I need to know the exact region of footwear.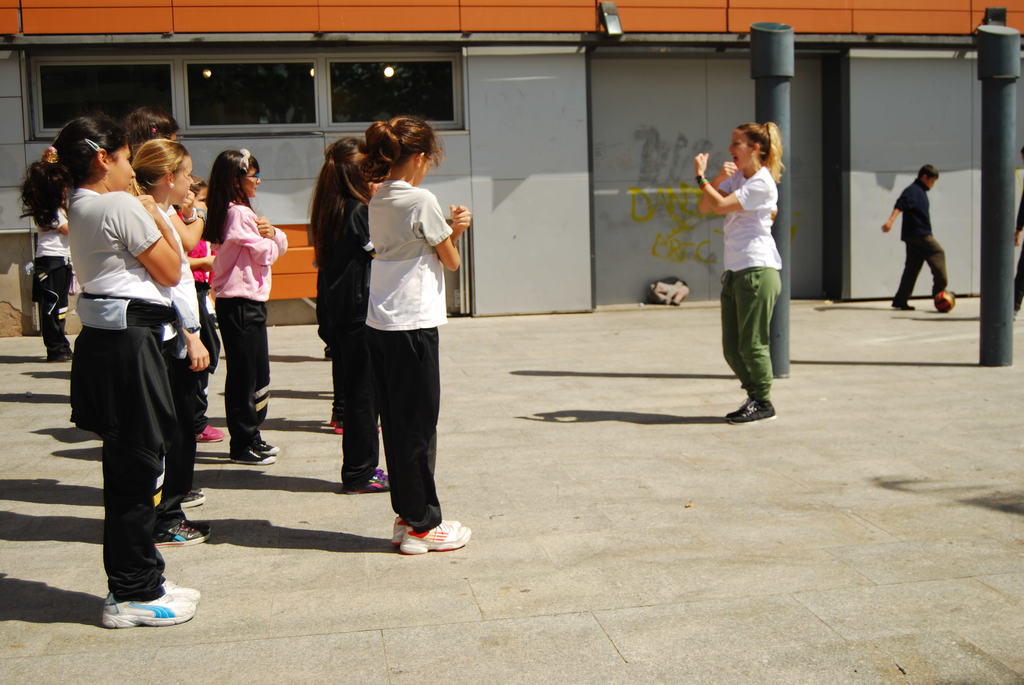
Region: locate(228, 445, 284, 466).
